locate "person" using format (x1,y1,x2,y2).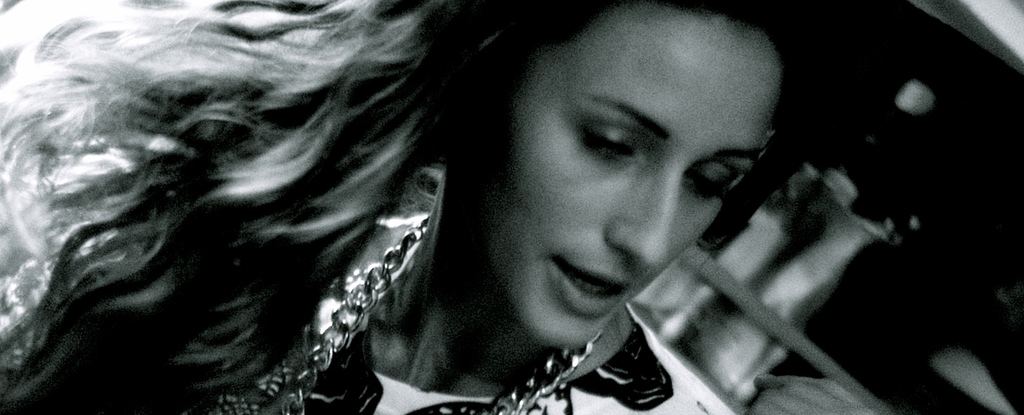
(56,1,867,414).
